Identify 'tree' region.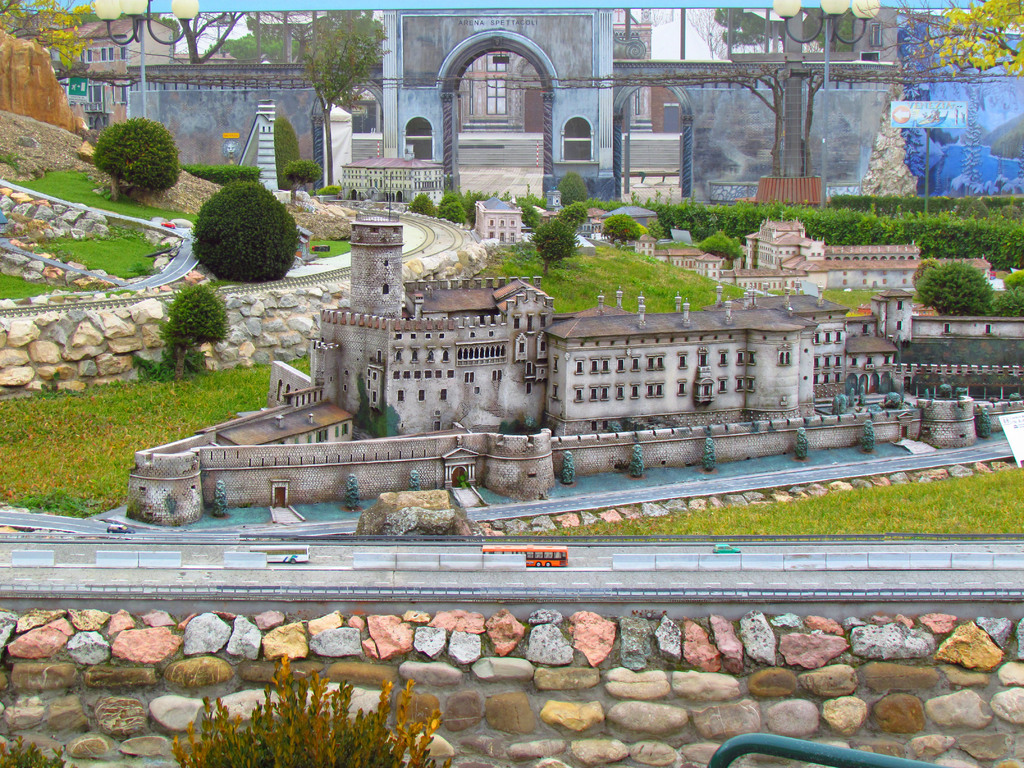
Region: select_region(303, 26, 384, 183).
